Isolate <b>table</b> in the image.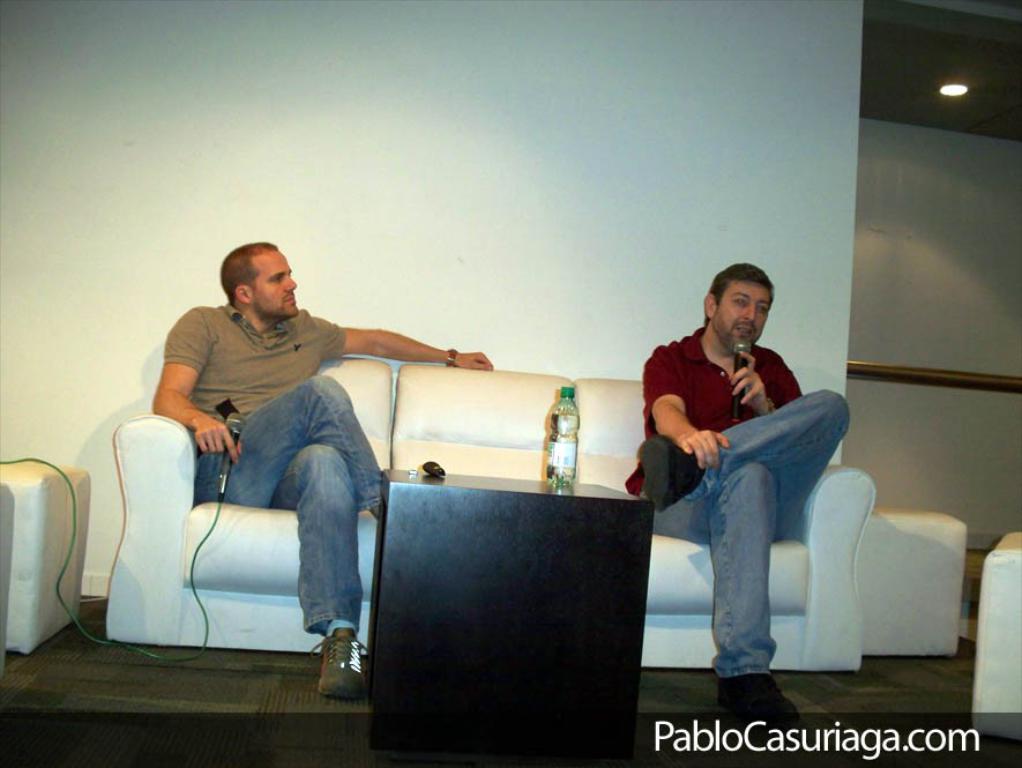
Isolated region: x1=367, y1=468, x2=654, y2=767.
